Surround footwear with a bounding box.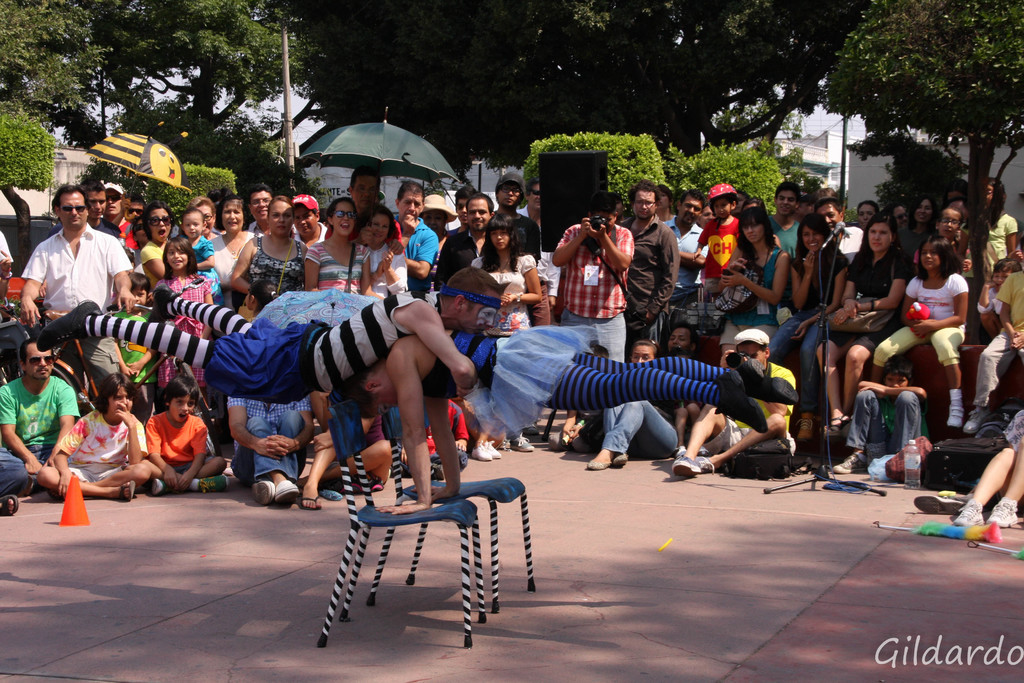
585,458,614,468.
